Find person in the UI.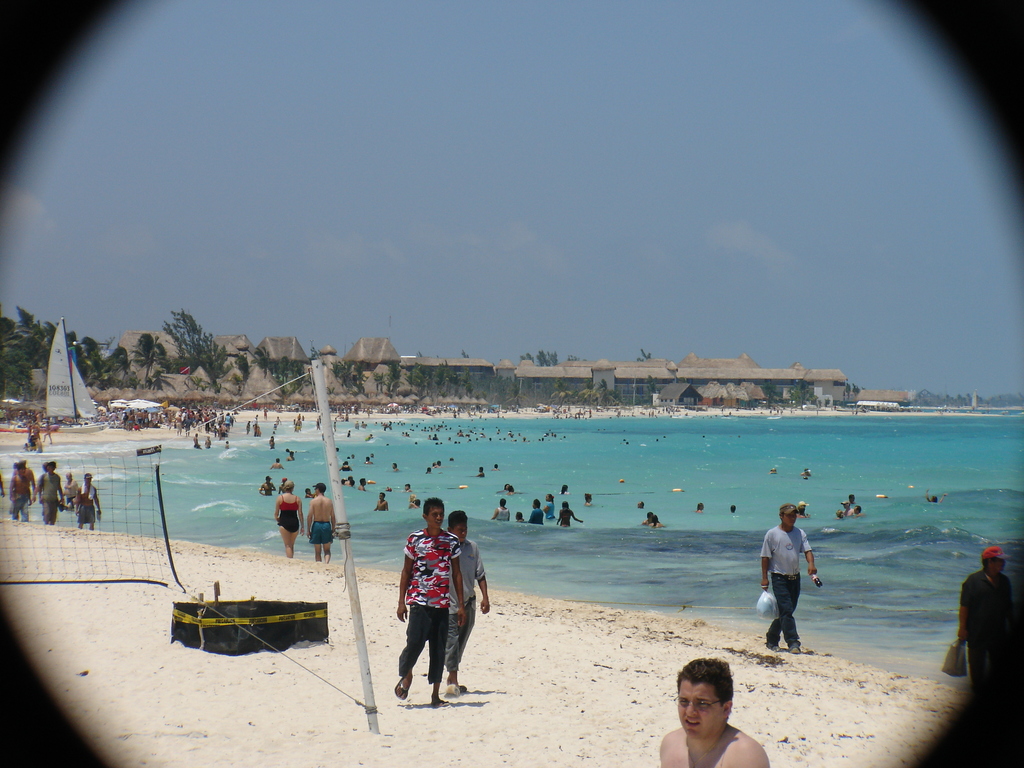
UI element at 928,491,947,504.
